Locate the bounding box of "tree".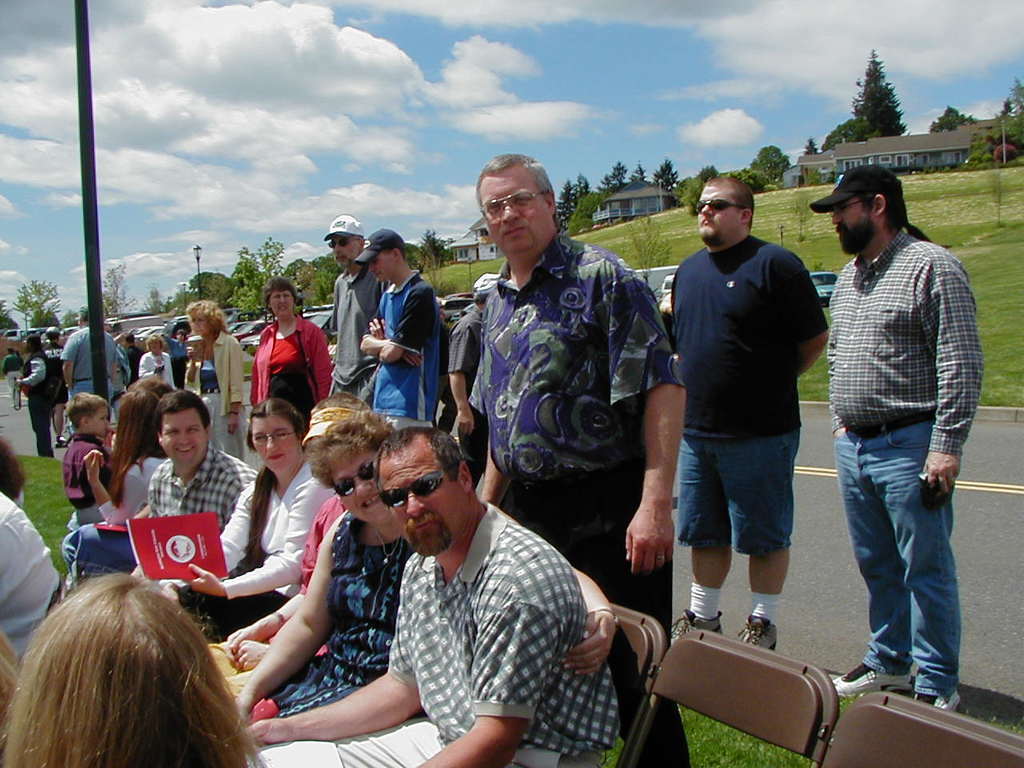
Bounding box: [x1=730, y1=162, x2=773, y2=193].
